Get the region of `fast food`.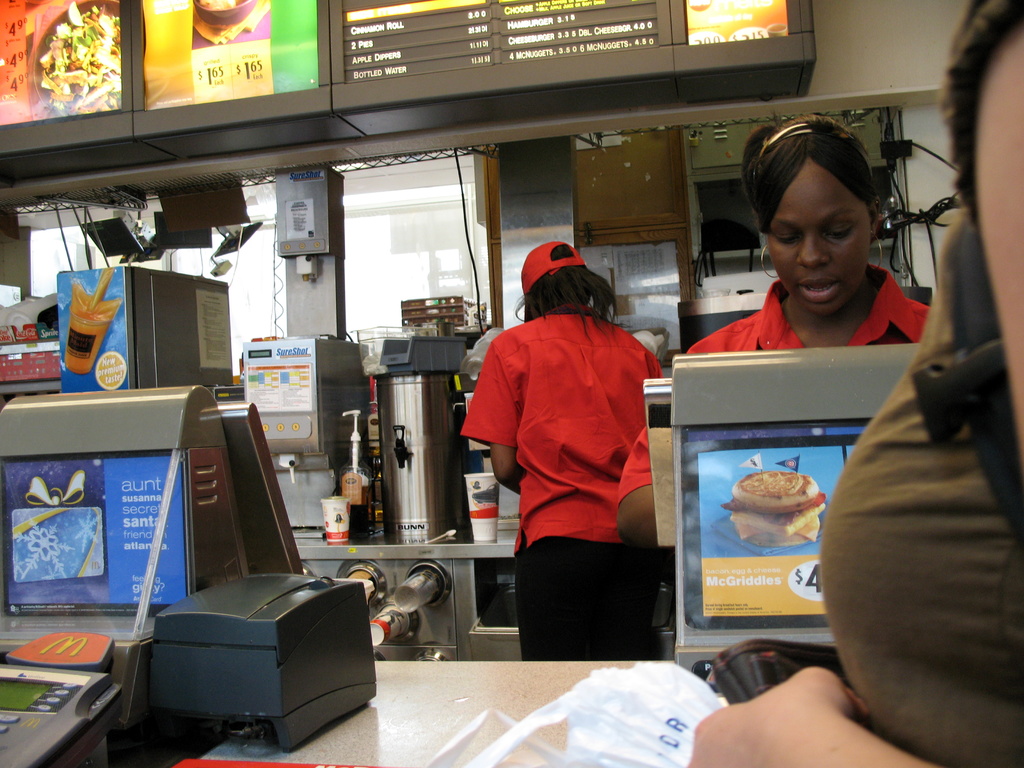
crop(36, 3, 128, 127).
